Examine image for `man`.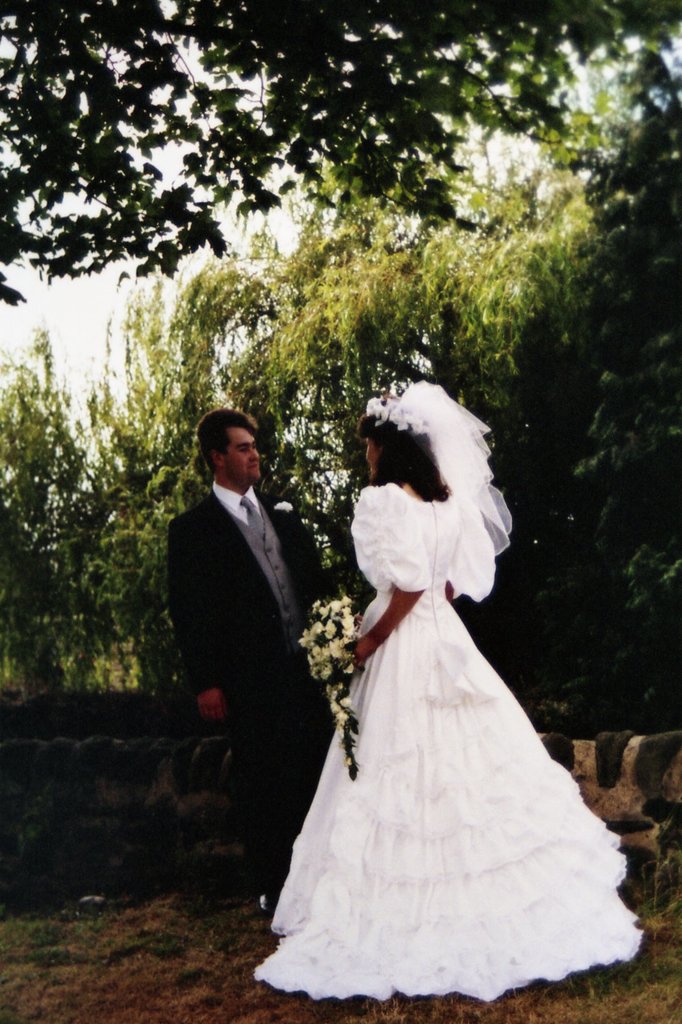
Examination result: {"x1": 160, "y1": 399, "x2": 347, "y2": 879}.
